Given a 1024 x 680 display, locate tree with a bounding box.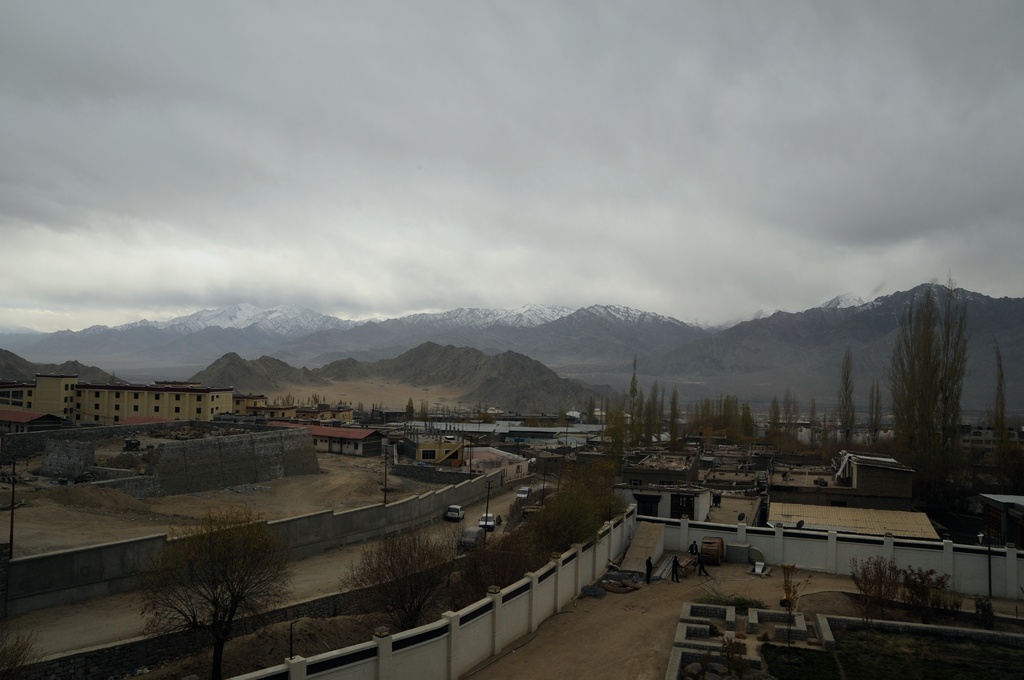
Located: {"left": 129, "top": 488, "right": 292, "bottom": 676}.
